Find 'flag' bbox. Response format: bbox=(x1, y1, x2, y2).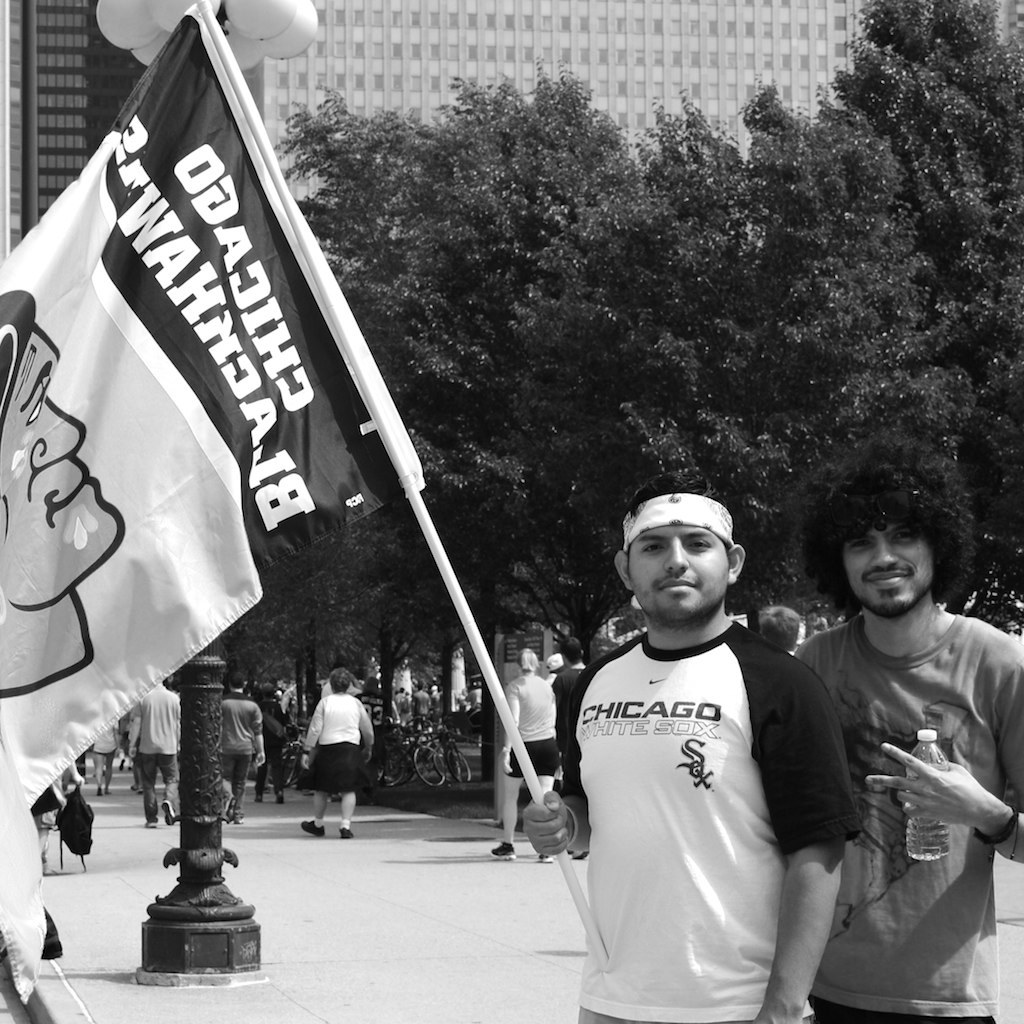
bbox=(54, 93, 449, 670).
